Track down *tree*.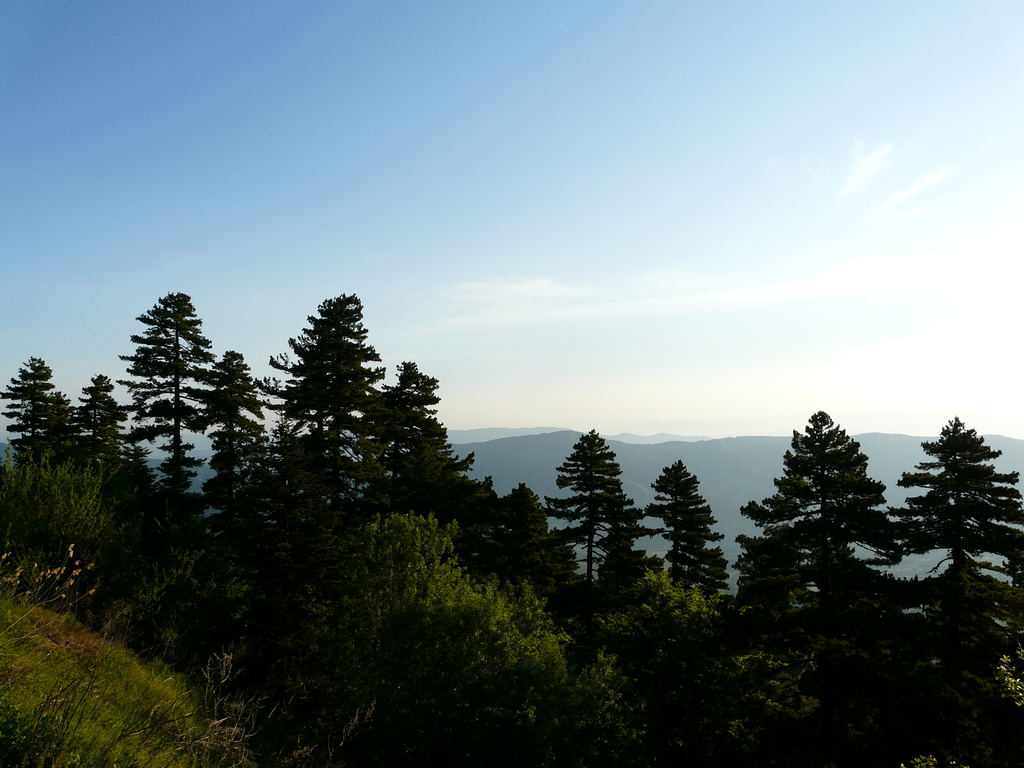
Tracked to <box>117,283,219,493</box>.
